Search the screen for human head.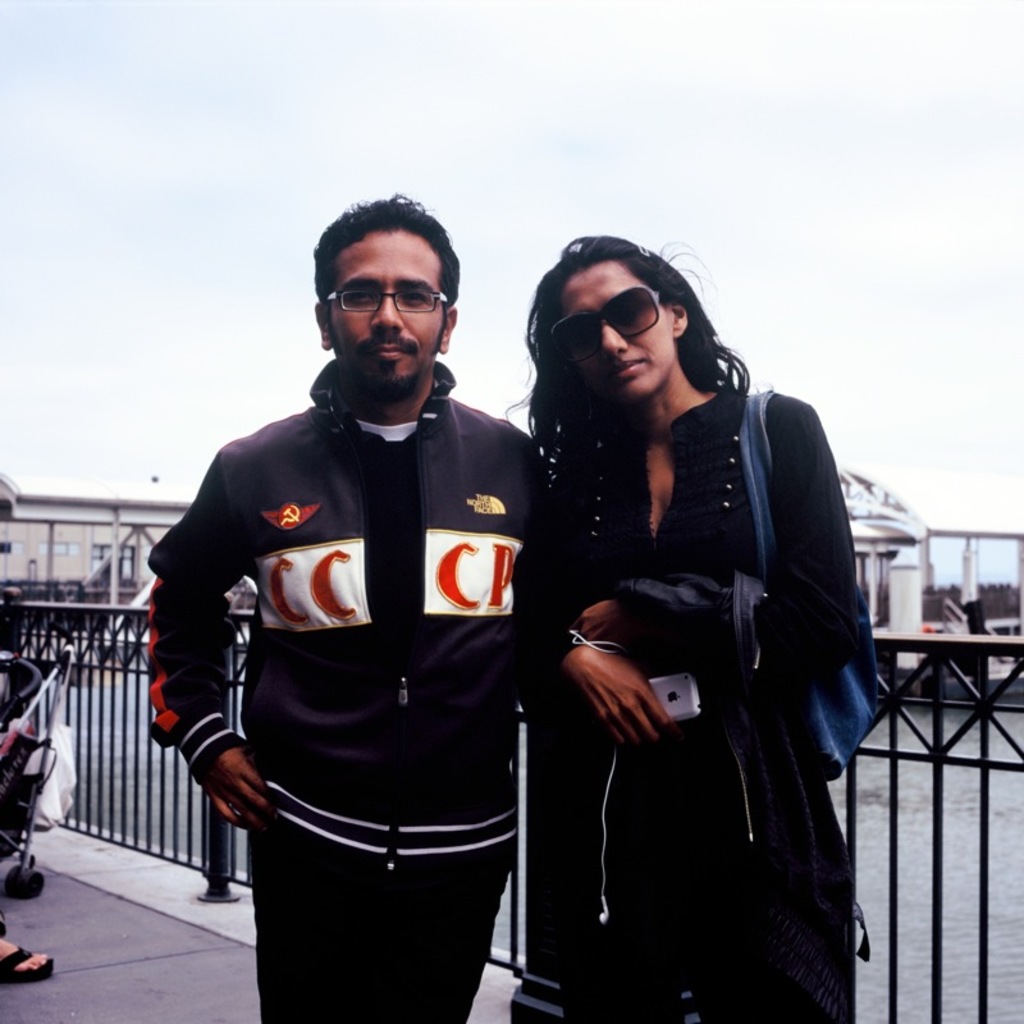
Found at pyautogui.locateOnScreen(511, 237, 739, 429).
